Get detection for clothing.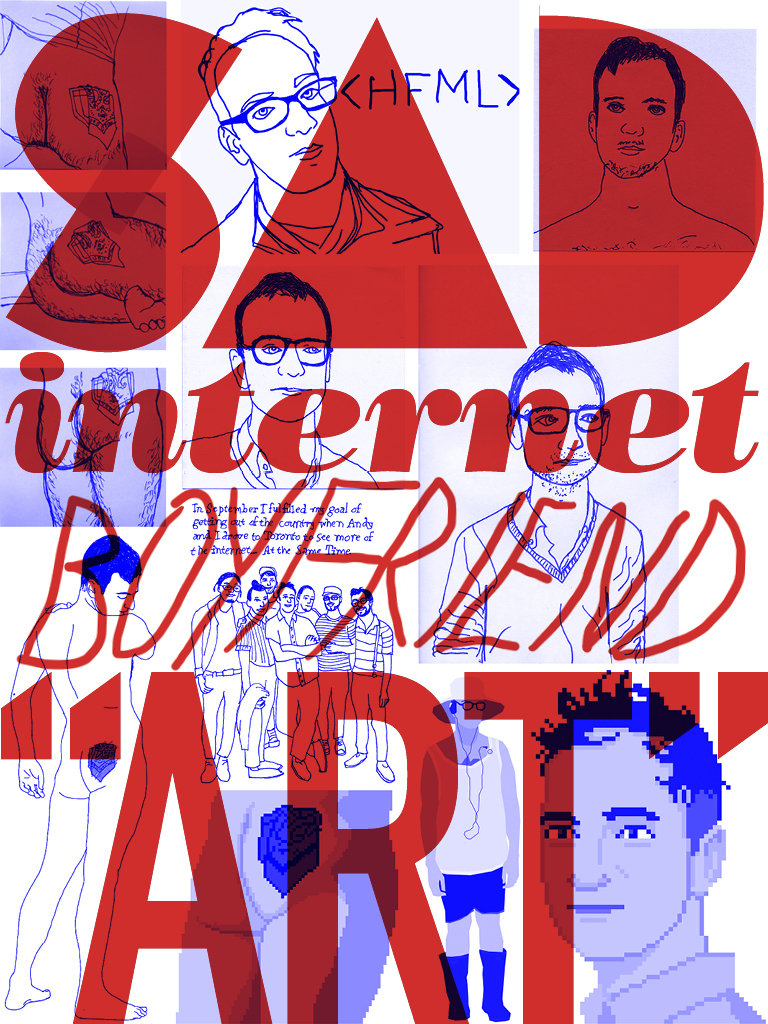
Detection: x1=427, y1=732, x2=511, y2=923.
